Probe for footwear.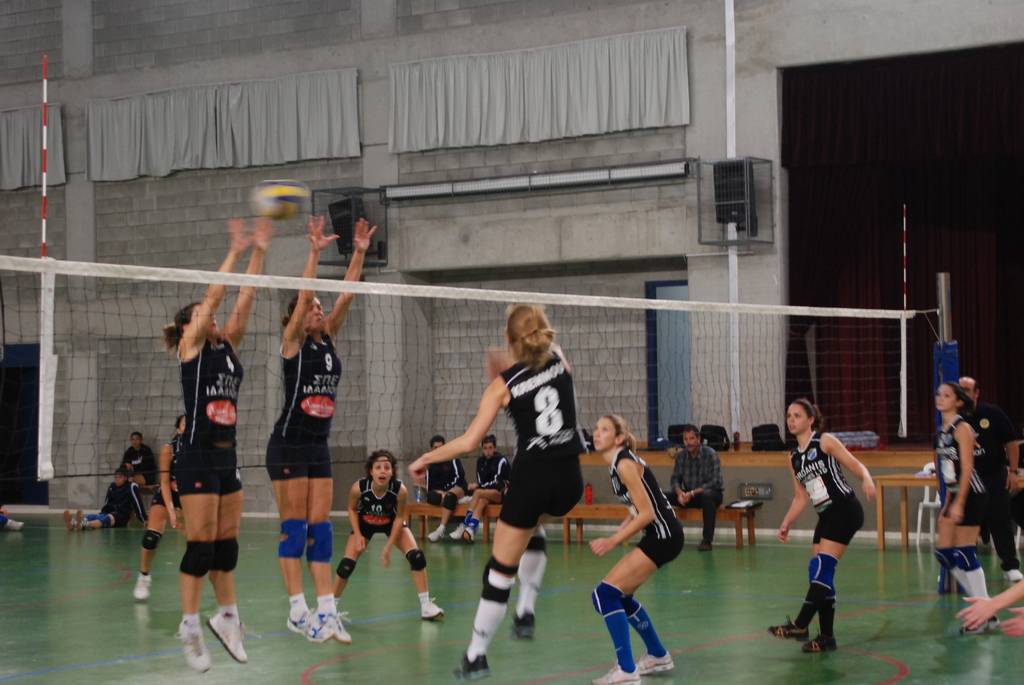
Probe result: select_region(960, 613, 995, 634).
